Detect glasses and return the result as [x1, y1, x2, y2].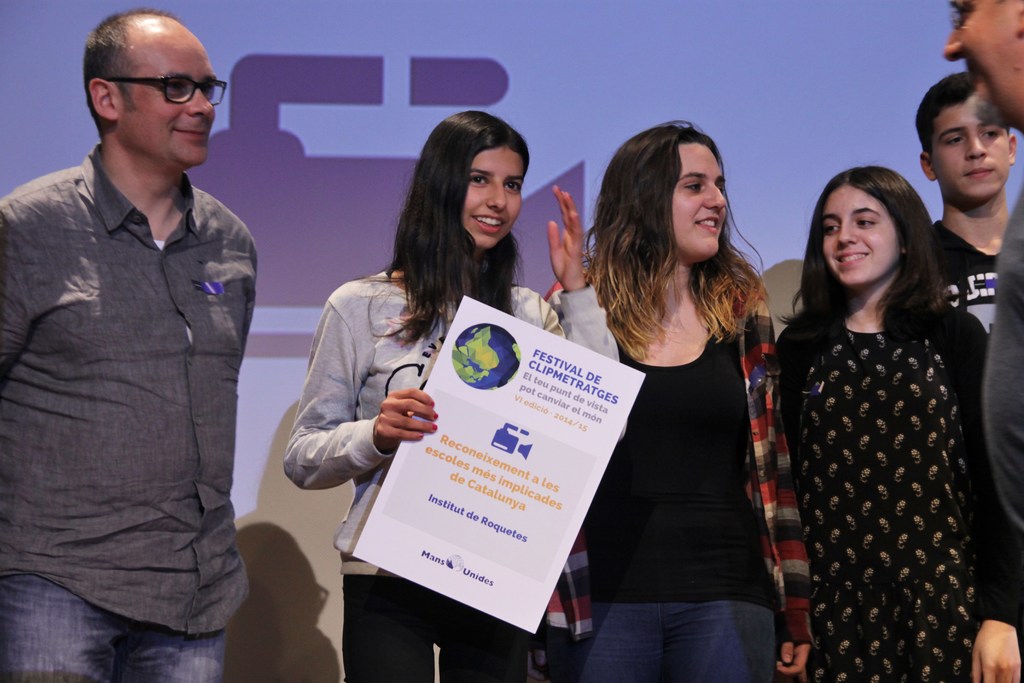
[953, 0, 975, 30].
